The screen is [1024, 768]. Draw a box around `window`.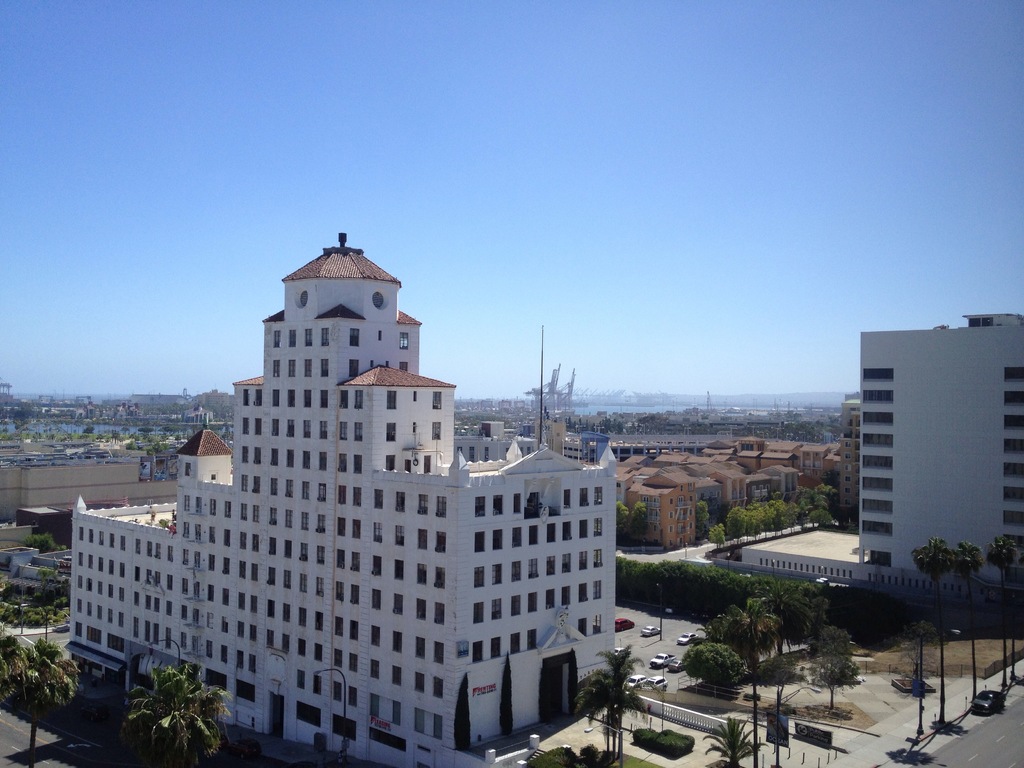
x1=250, y1=652, x2=255, y2=671.
